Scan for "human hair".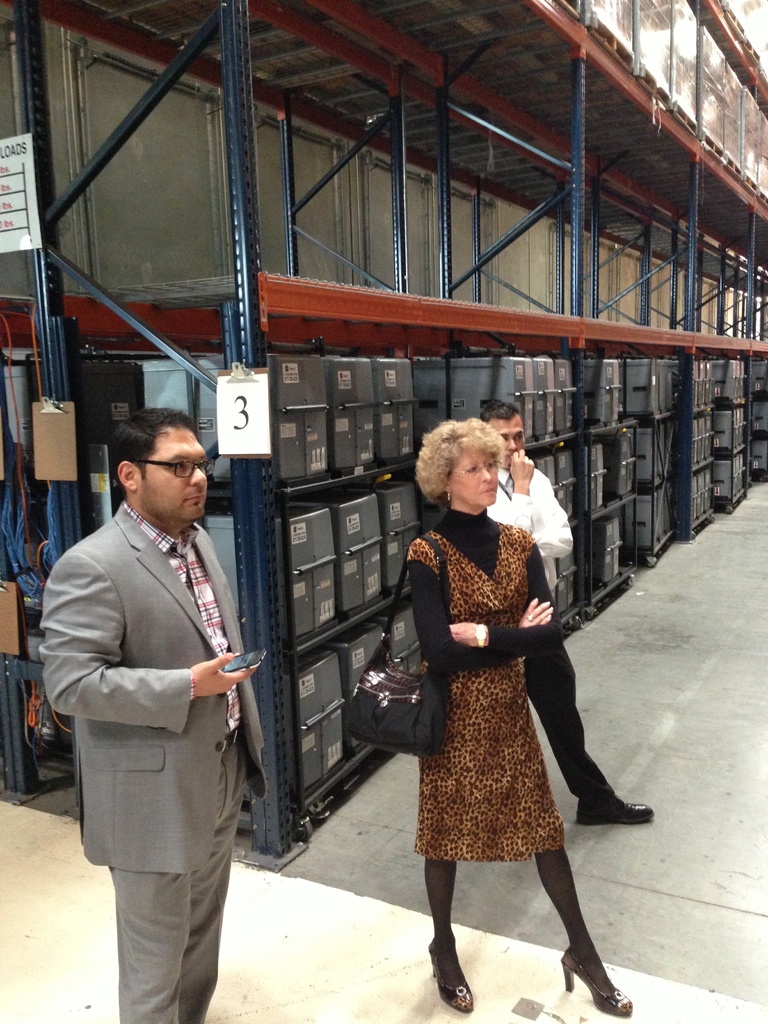
Scan result: (408,417,499,509).
